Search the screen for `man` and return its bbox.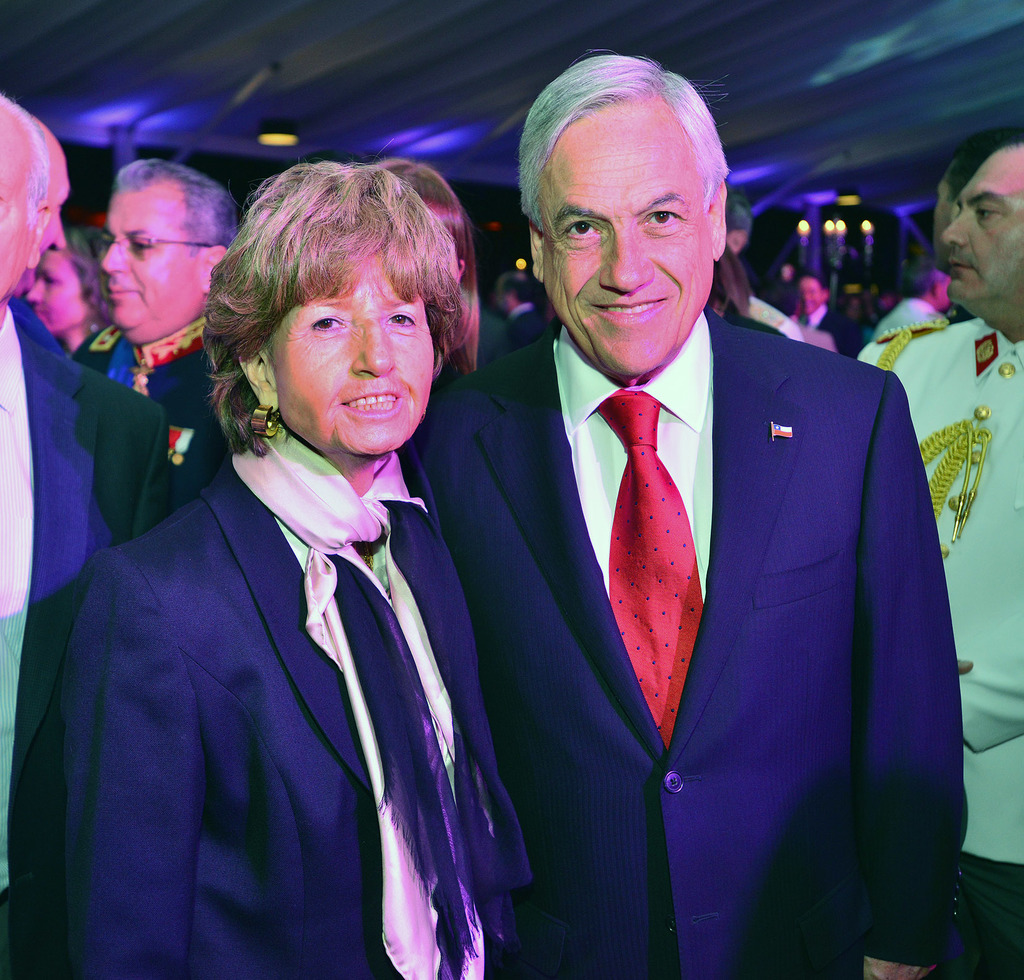
Found: 872/247/953/337.
